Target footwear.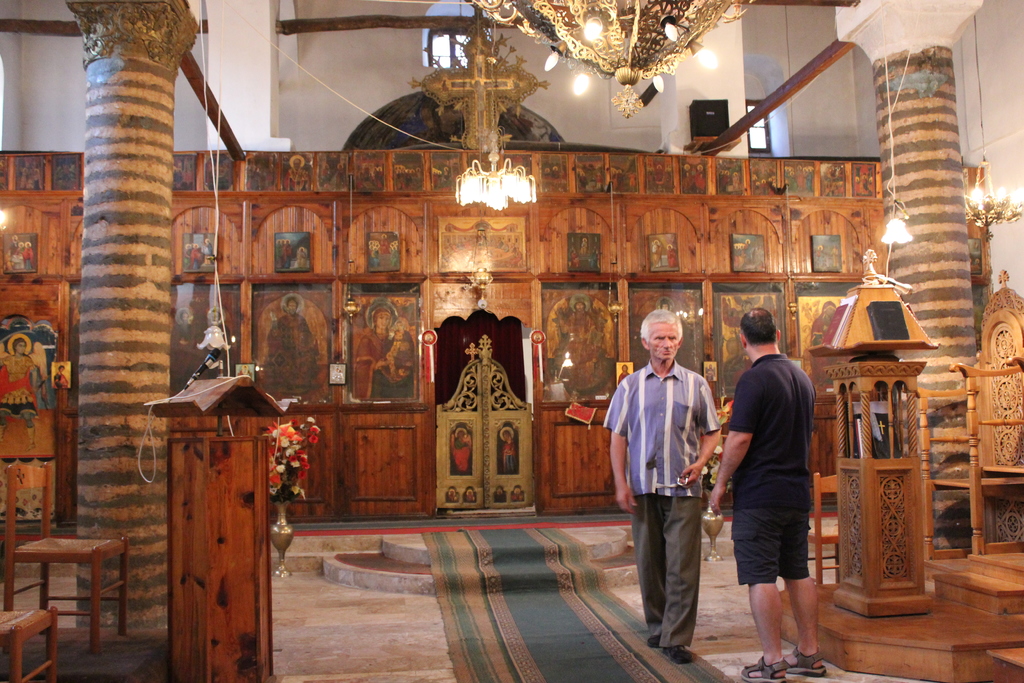
Target region: (737, 652, 790, 682).
